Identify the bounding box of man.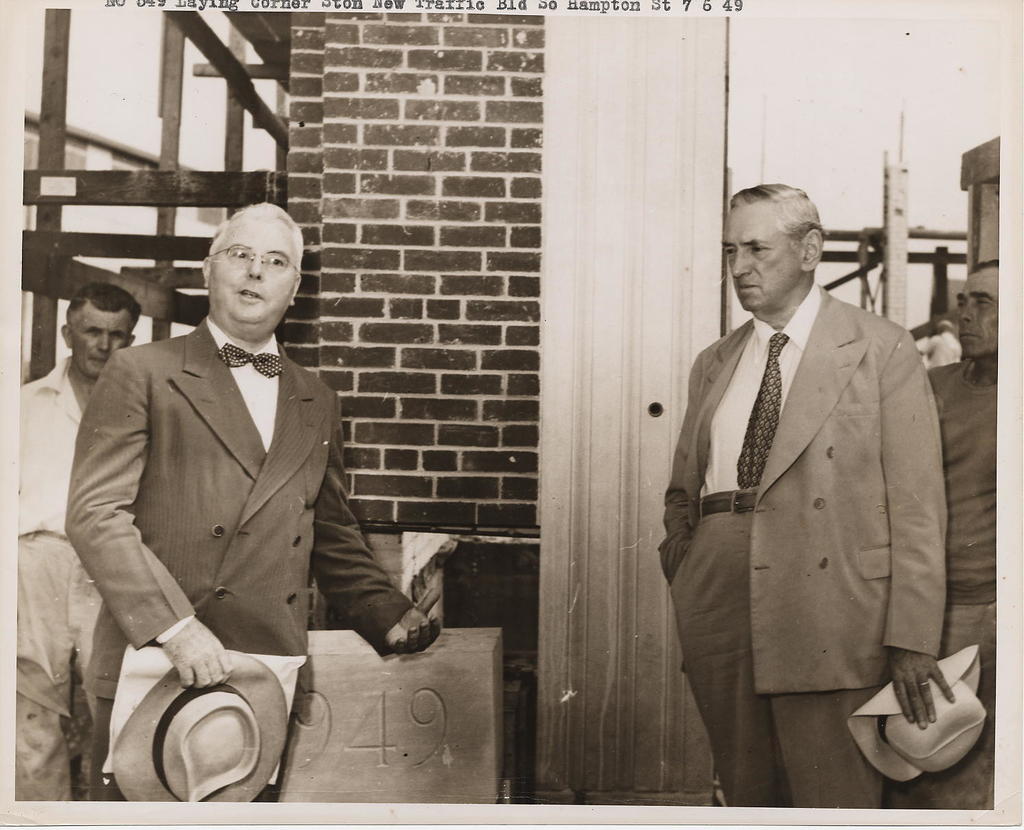
region(658, 179, 951, 809).
